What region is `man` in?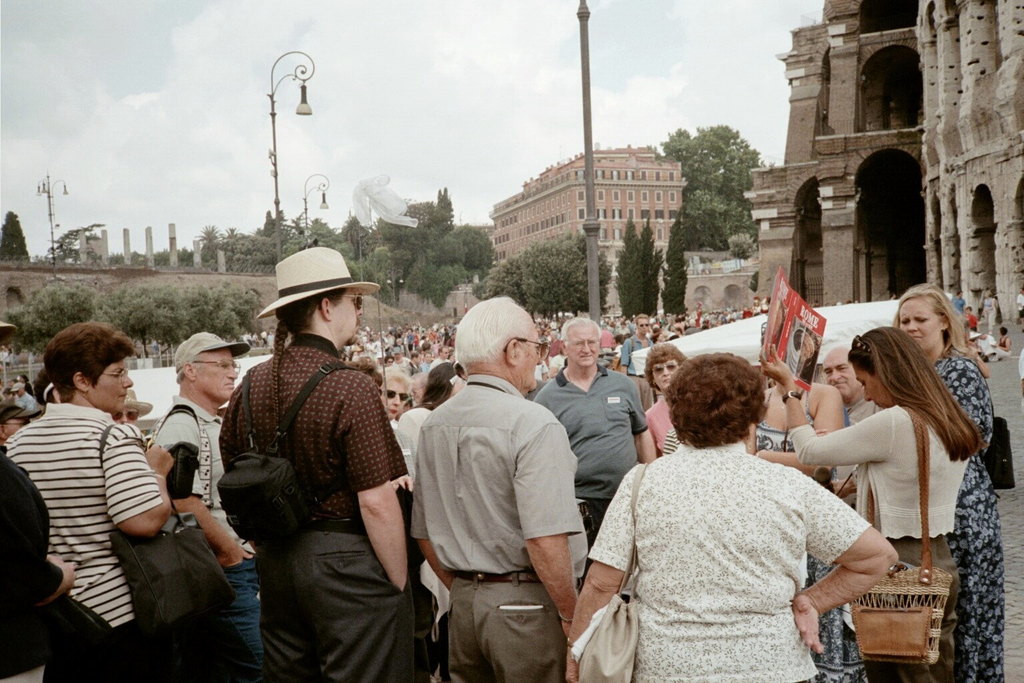
[x1=0, y1=446, x2=81, y2=682].
